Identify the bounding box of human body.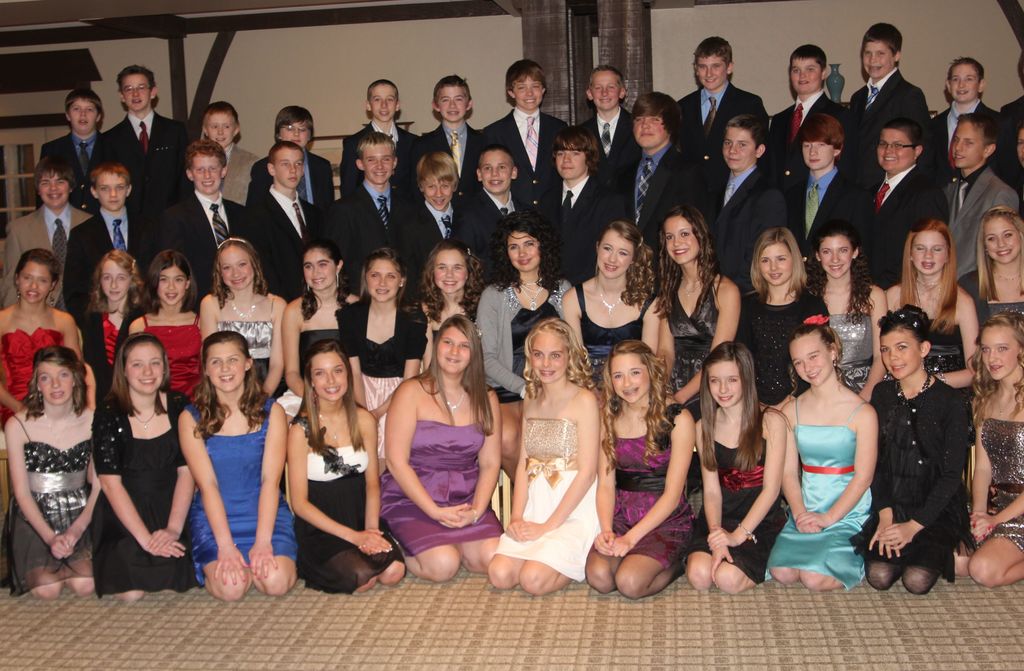
left=584, top=341, right=697, bottom=595.
